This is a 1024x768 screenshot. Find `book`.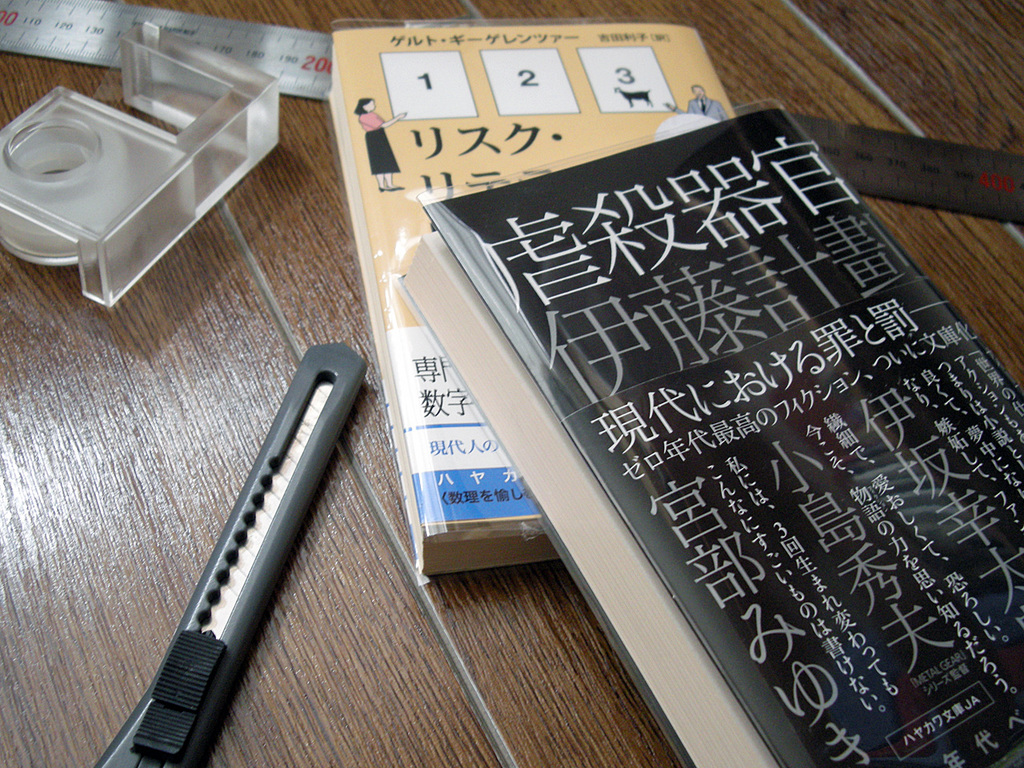
Bounding box: rect(407, 92, 1023, 766).
